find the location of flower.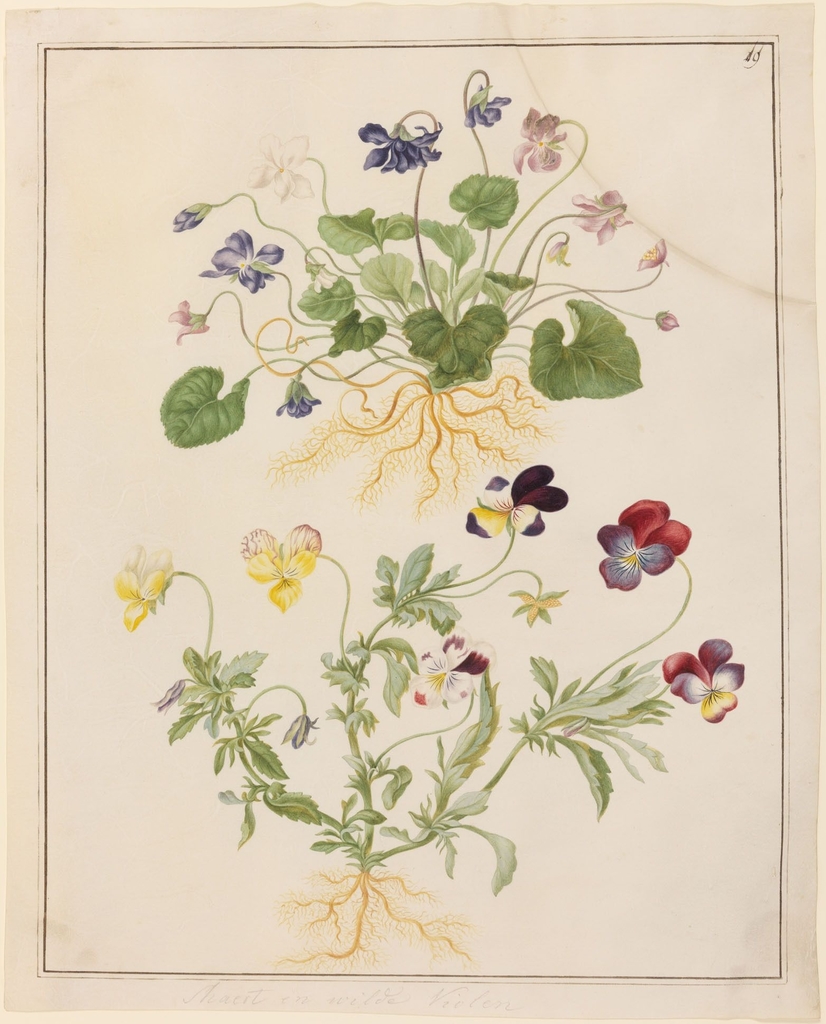
Location: {"x1": 511, "y1": 109, "x2": 571, "y2": 170}.
